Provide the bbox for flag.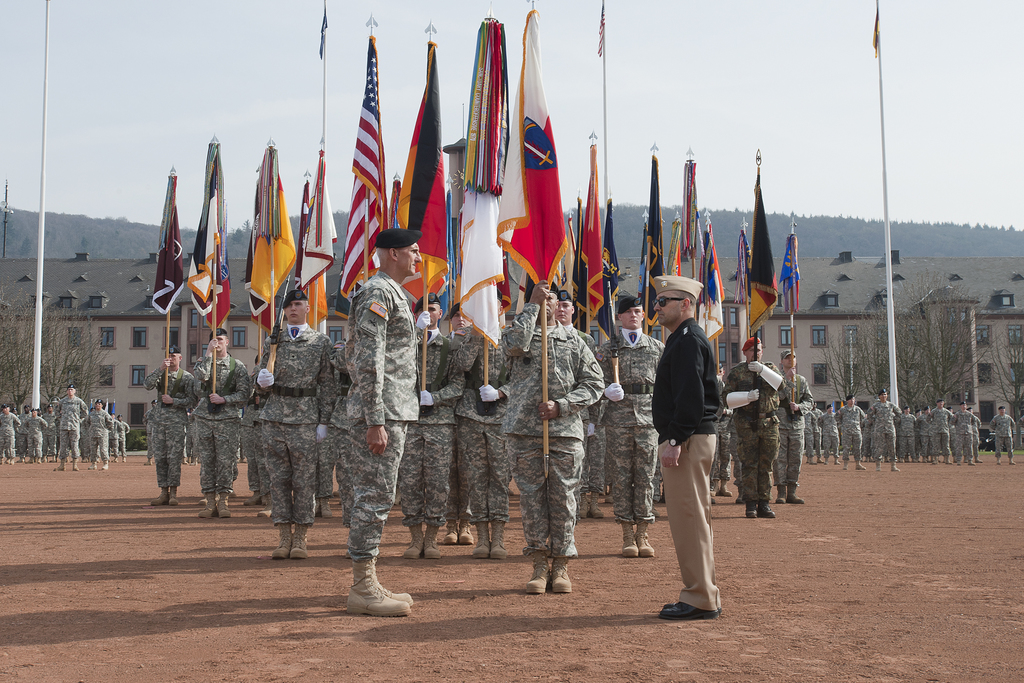
Rect(456, 15, 518, 344).
